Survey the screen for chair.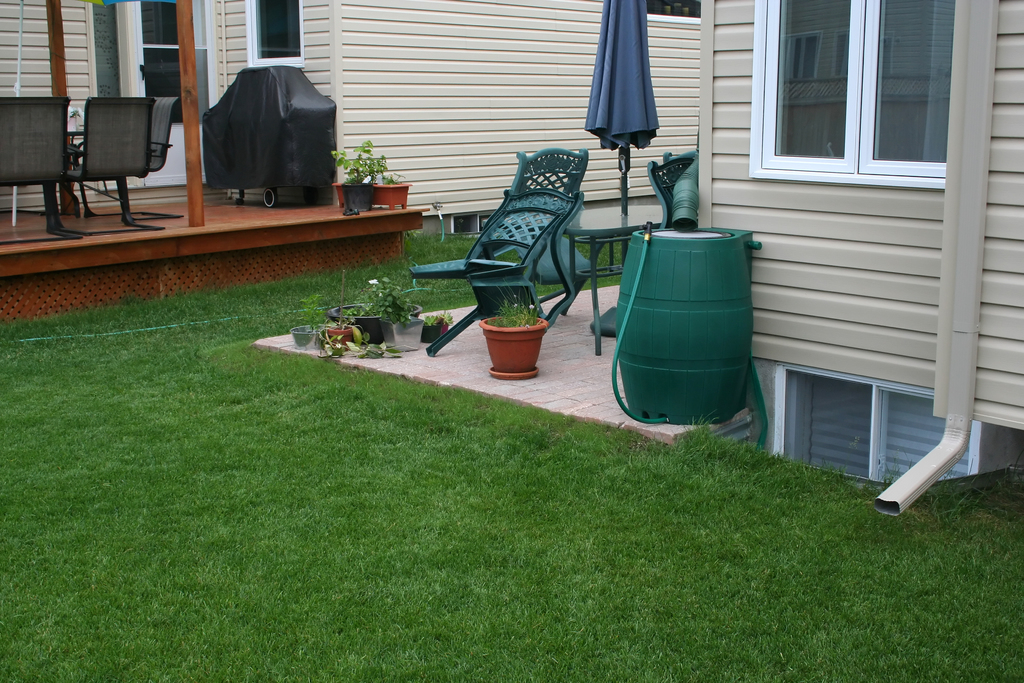
Survey found: 0:98:78:239.
